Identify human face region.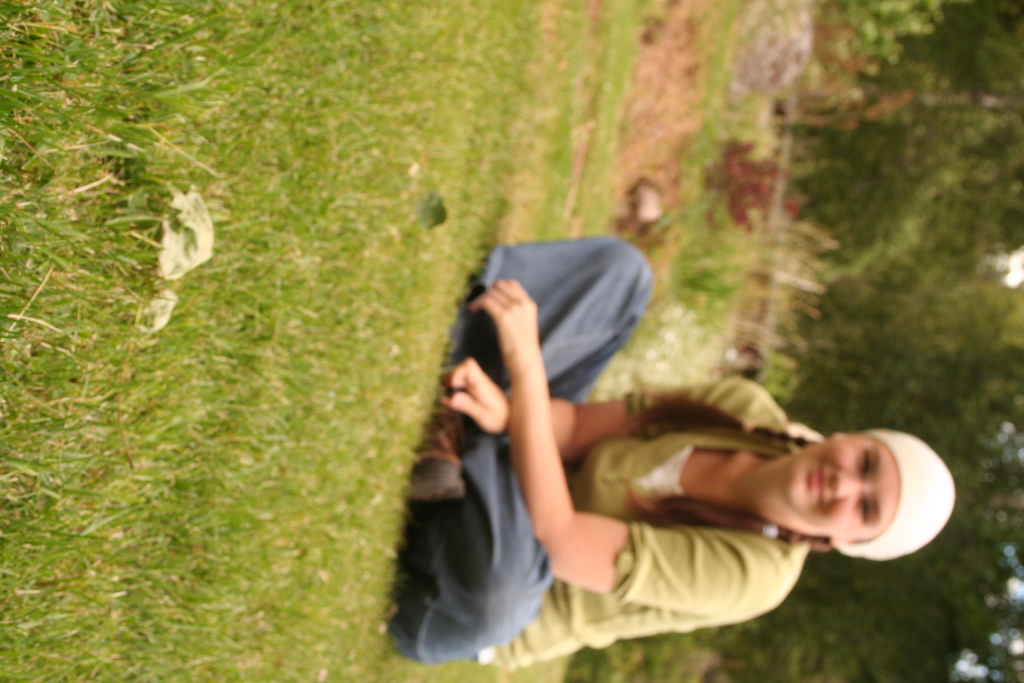
Region: (left=782, top=430, right=895, bottom=545).
